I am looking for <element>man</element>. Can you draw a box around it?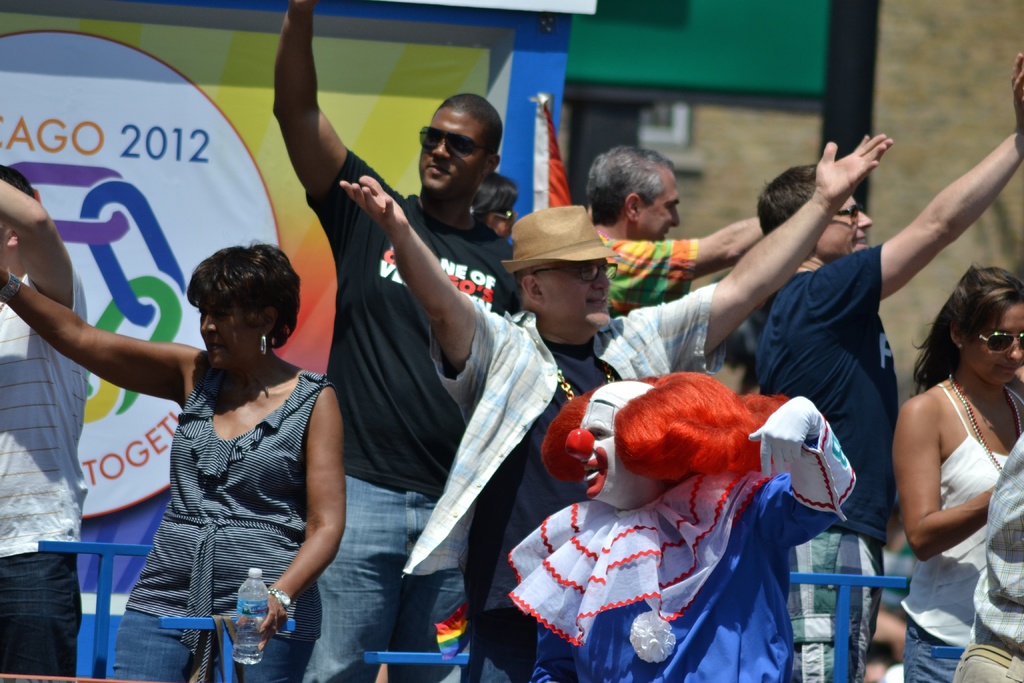
Sure, the bounding box is 263, 3, 554, 682.
